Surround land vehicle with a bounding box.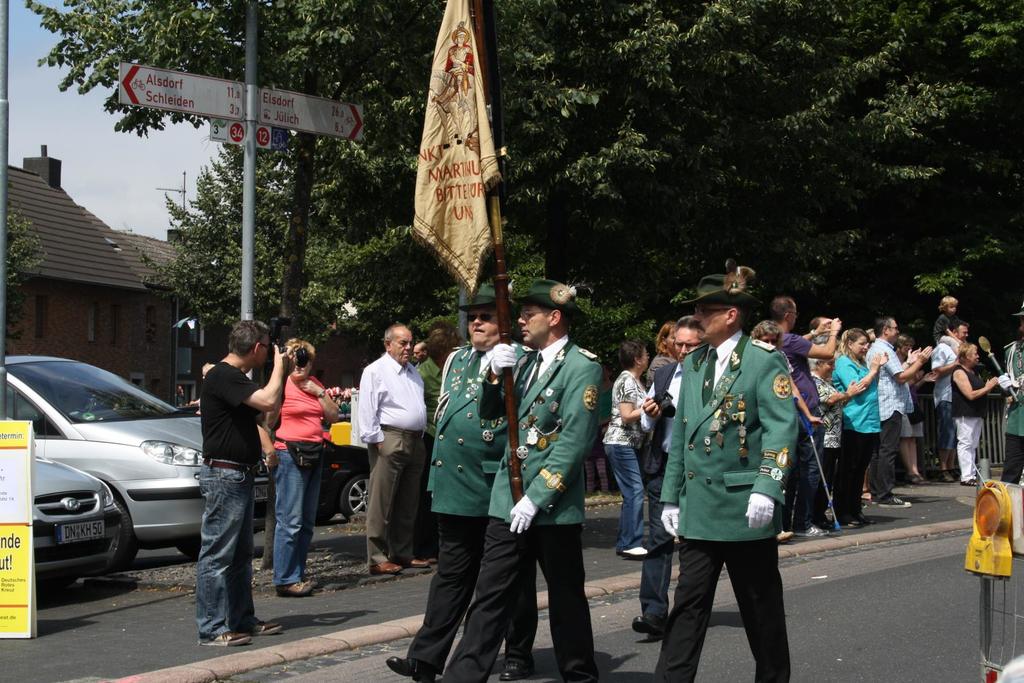
crop(31, 453, 122, 599).
